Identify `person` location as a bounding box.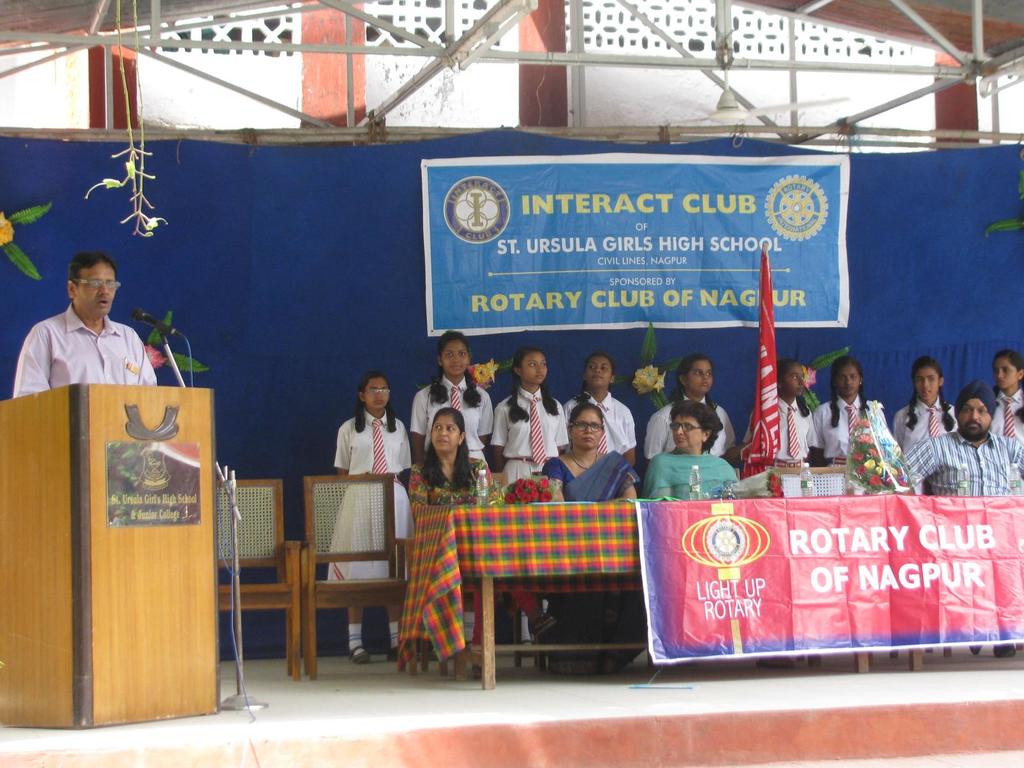
region(17, 249, 155, 392).
